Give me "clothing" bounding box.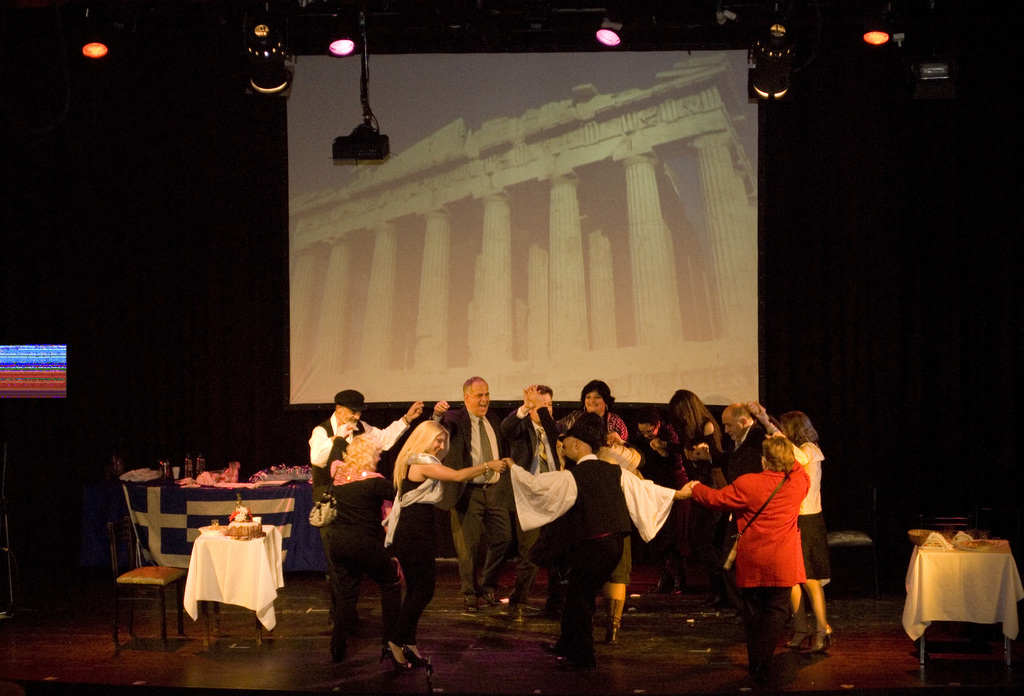
<box>691,458,809,680</box>.
